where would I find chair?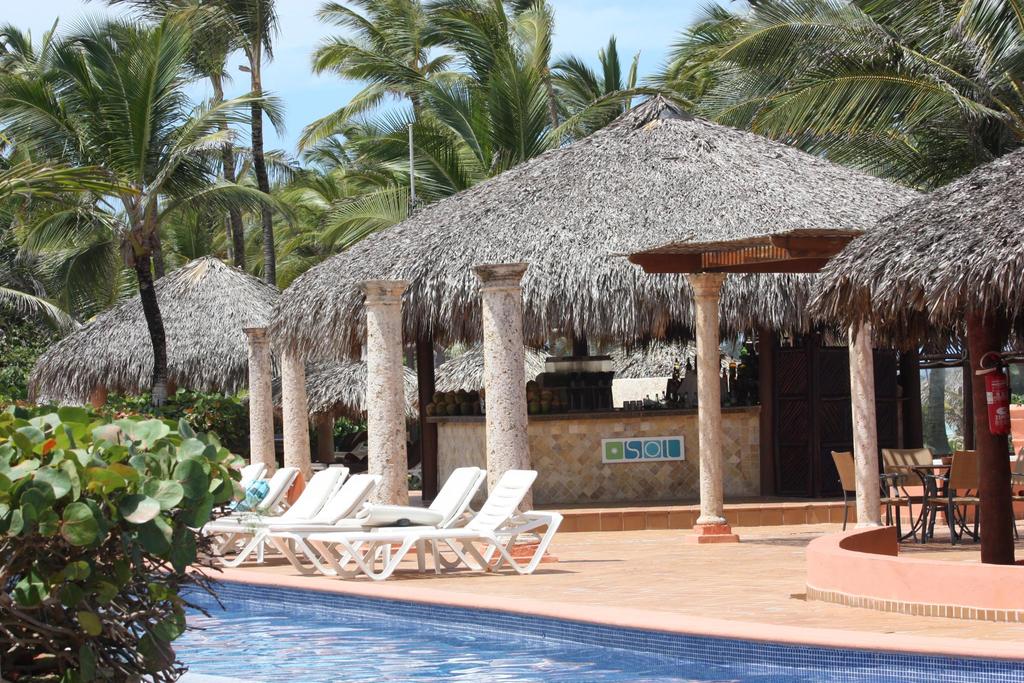
At [915,452,981,545].
